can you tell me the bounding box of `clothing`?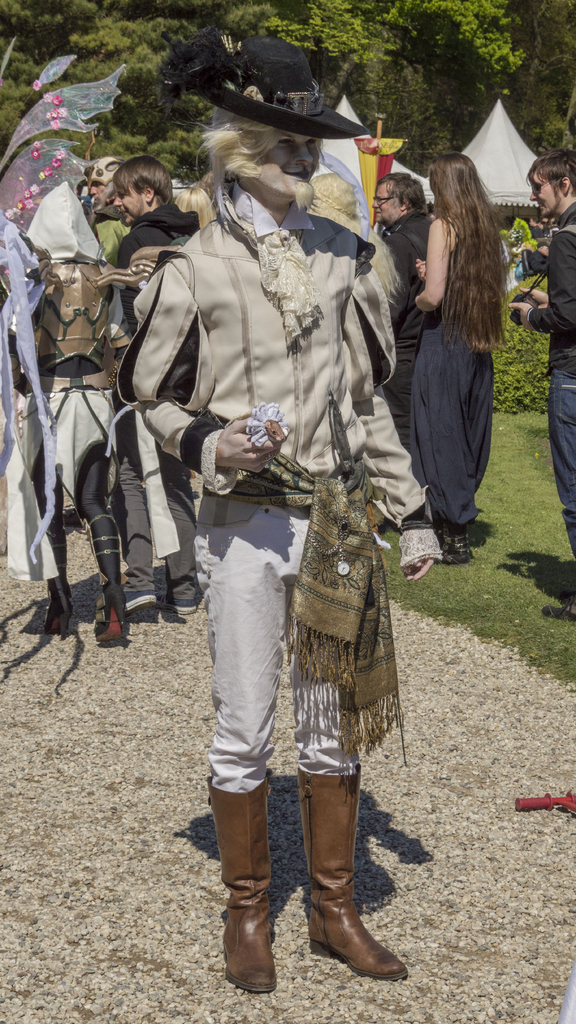
119,121,405,831.
